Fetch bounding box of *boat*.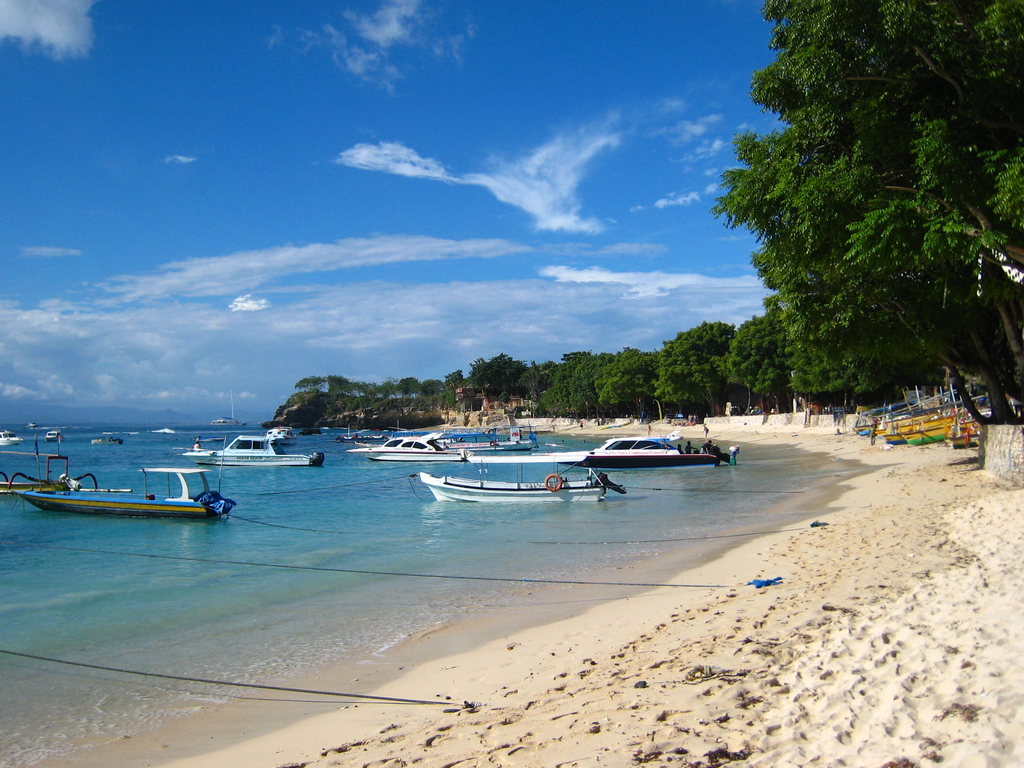
Bbox: BBox(41, 428, 63, 443).
